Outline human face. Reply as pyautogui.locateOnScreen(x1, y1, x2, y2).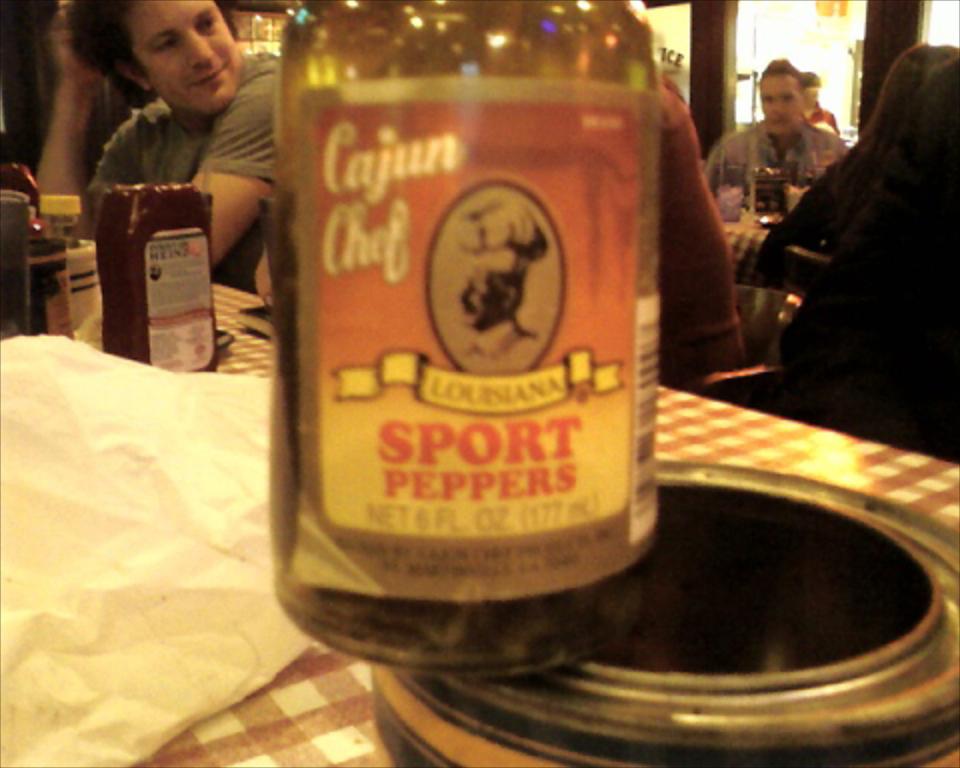
pyautogui.locateOnScreen(458, 260, 506, 328).
